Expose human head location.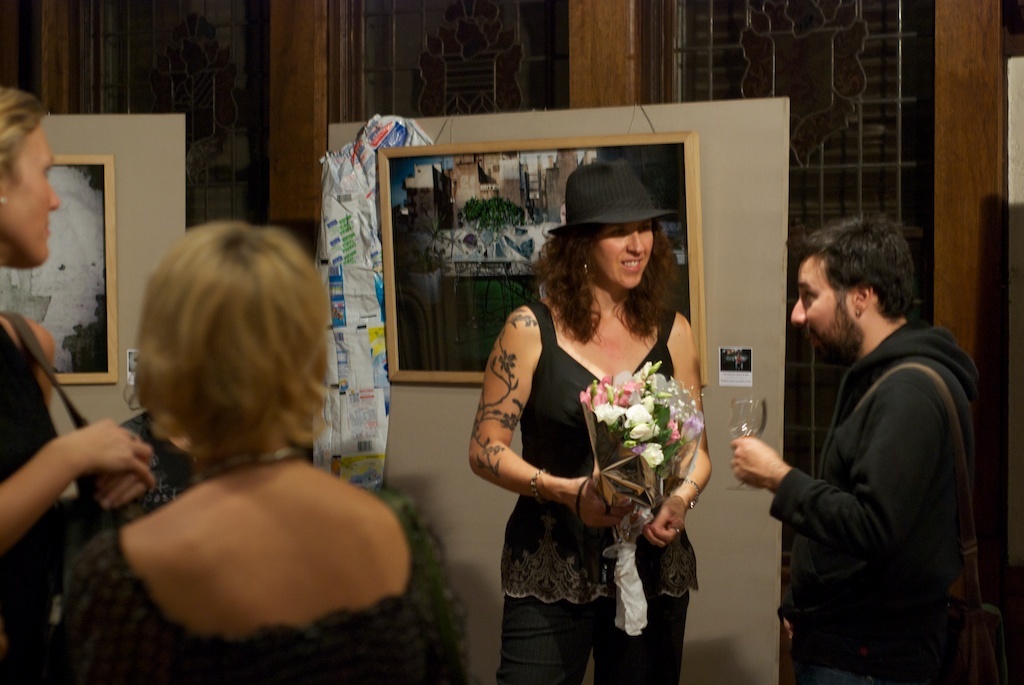
Exposed at bbox(550, 178, 684, 332).
